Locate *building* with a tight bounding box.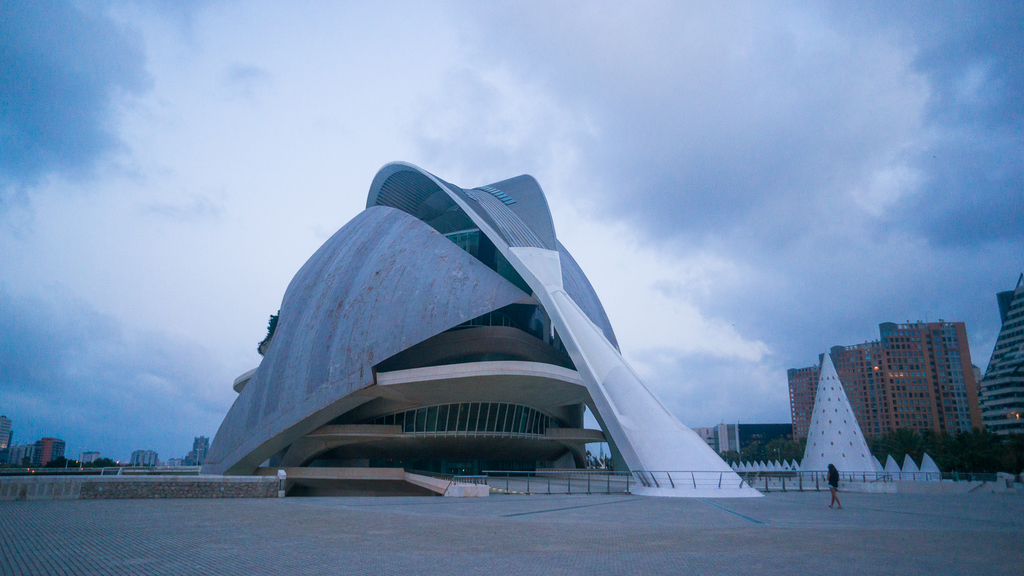
bbox(143, 451, 157, 467).
